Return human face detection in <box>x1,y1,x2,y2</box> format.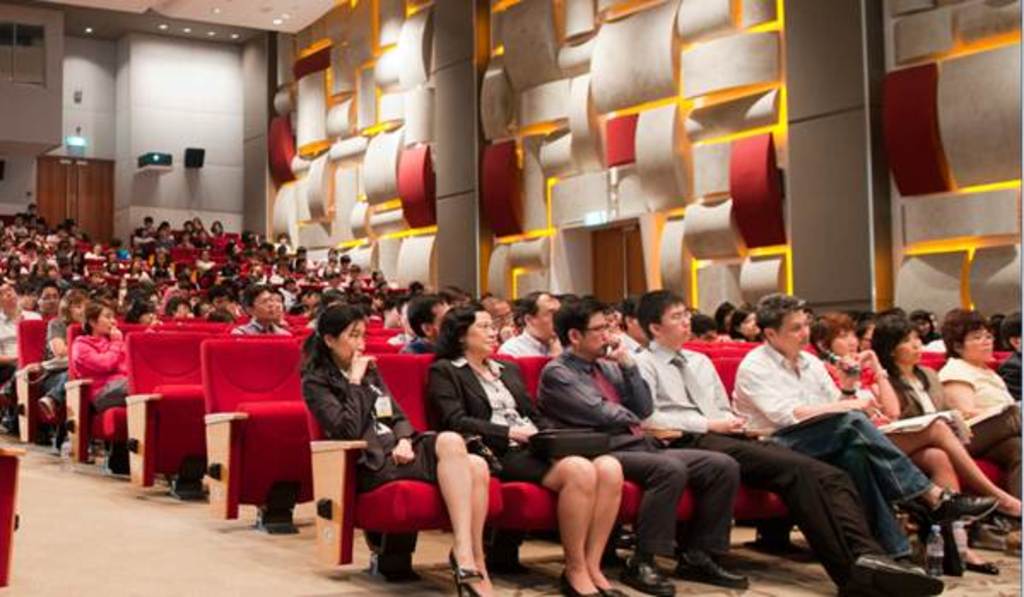
<box>0,284,22,304</box>.
